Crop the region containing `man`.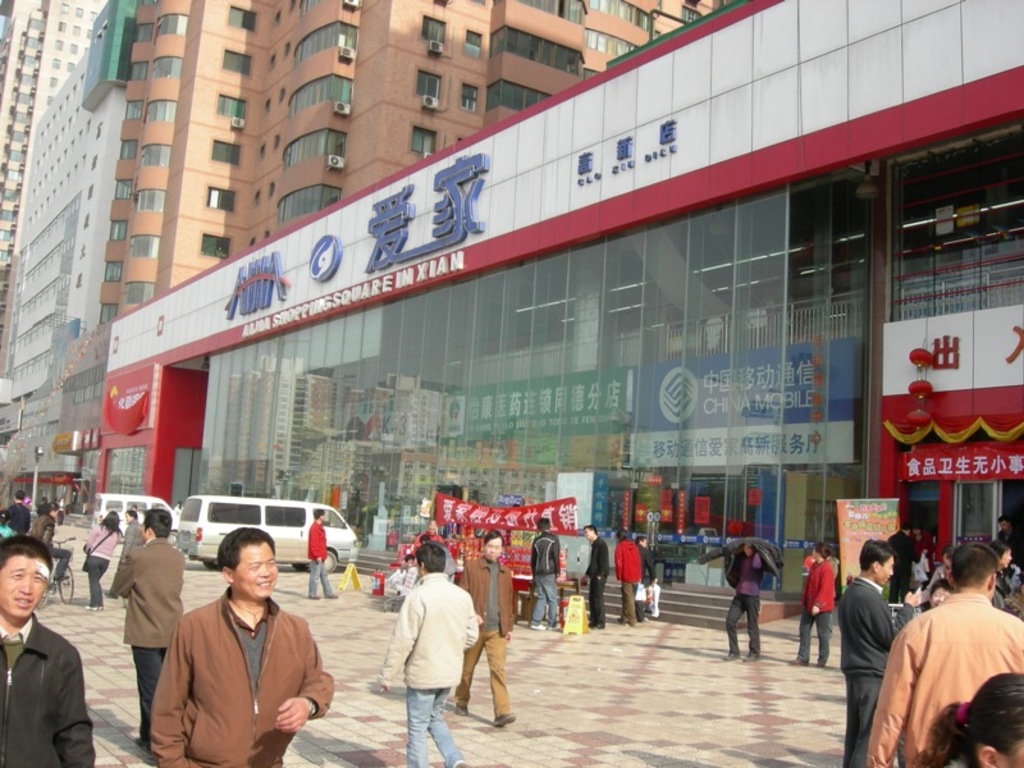
Crop region: <bbox>372, 536, 485, 767</bbox>.
